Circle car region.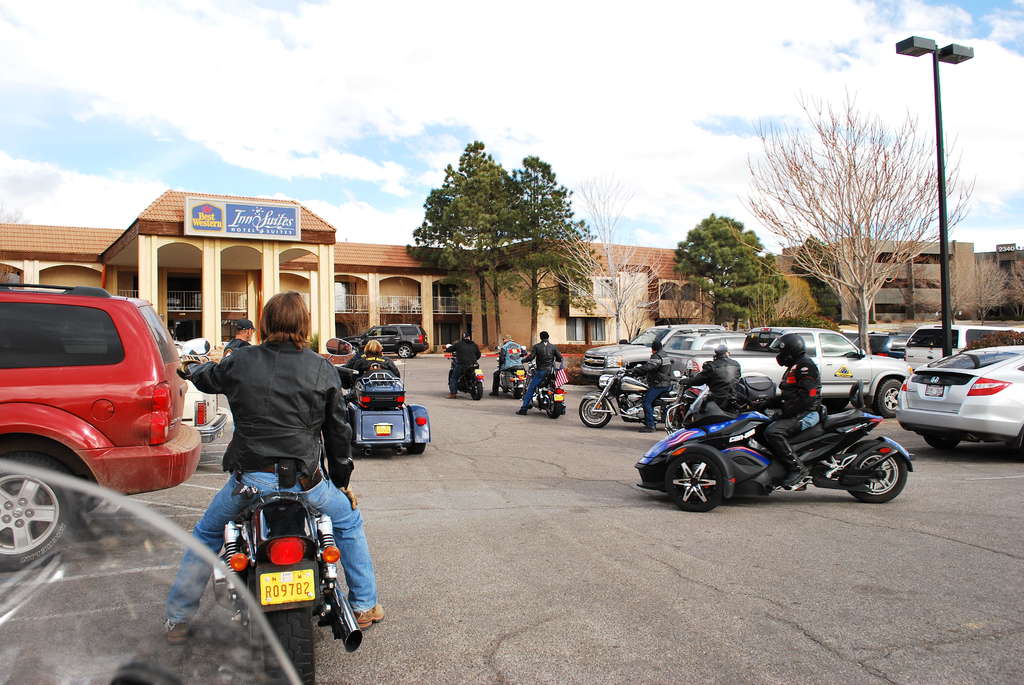
Region: [left=8, top=281, right=198, bottom=528].
